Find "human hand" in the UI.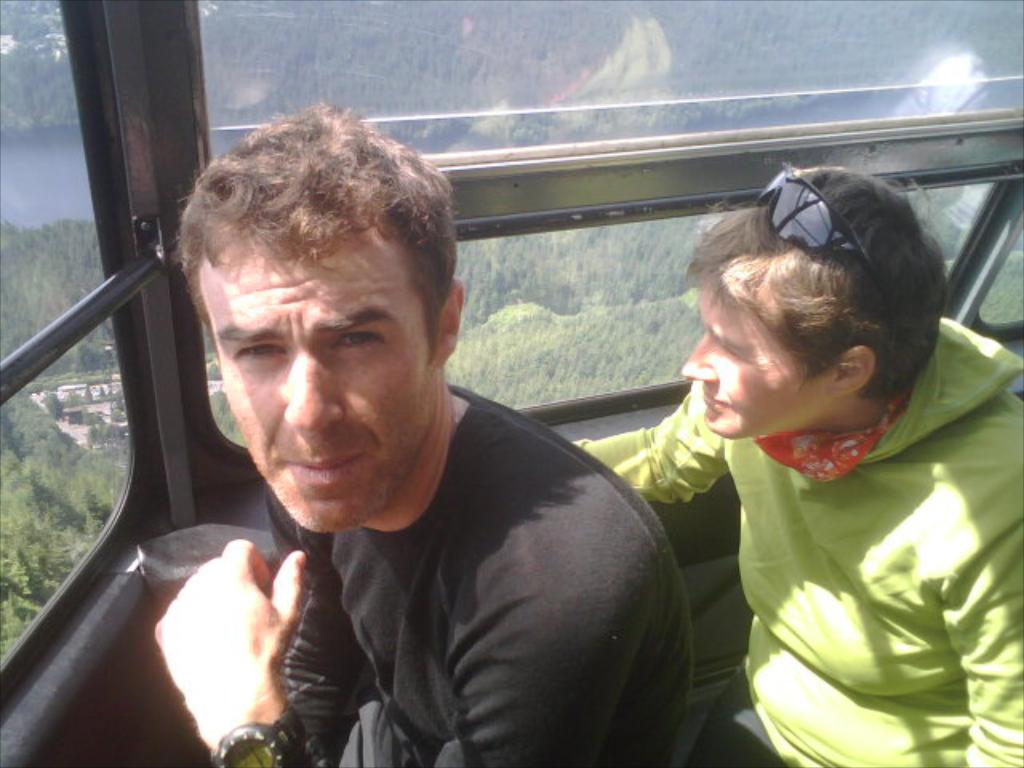
UI element at [139, 523, 318, 760].
